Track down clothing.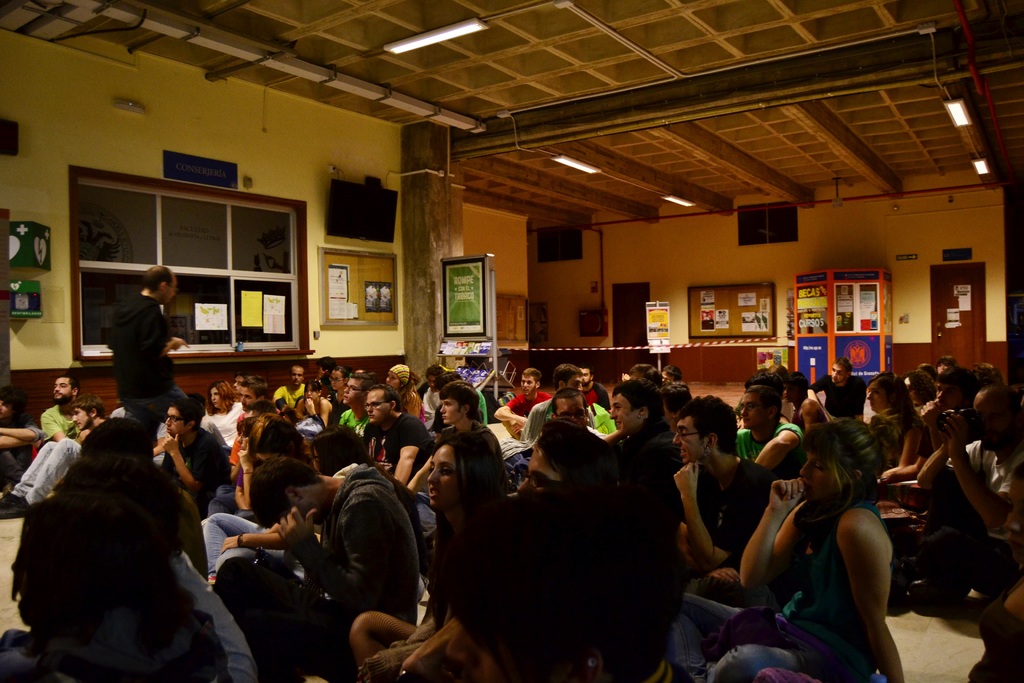
Tracked to {"x1": 948, "y1": 433, "x2": 1023, "y2": 600}.
